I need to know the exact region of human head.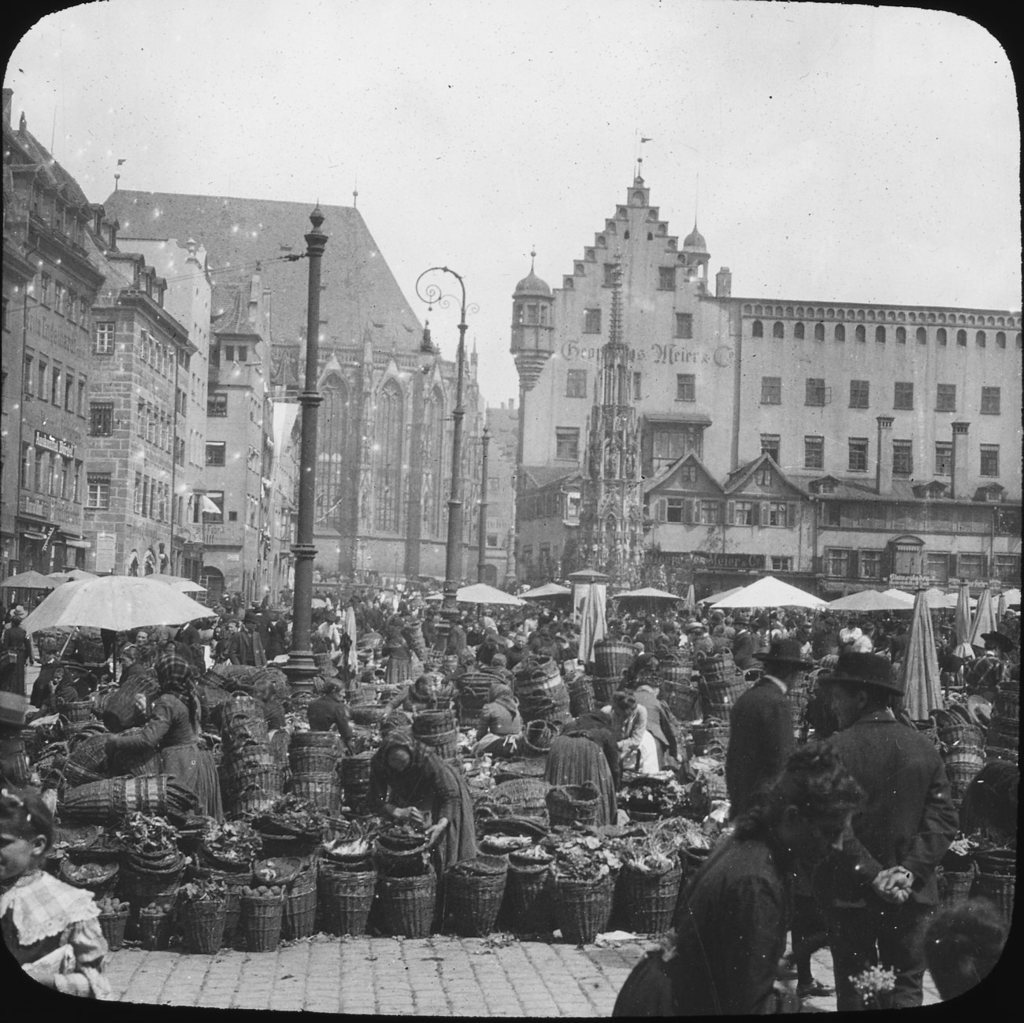
Region: detection(135, 628, 150, 647).
